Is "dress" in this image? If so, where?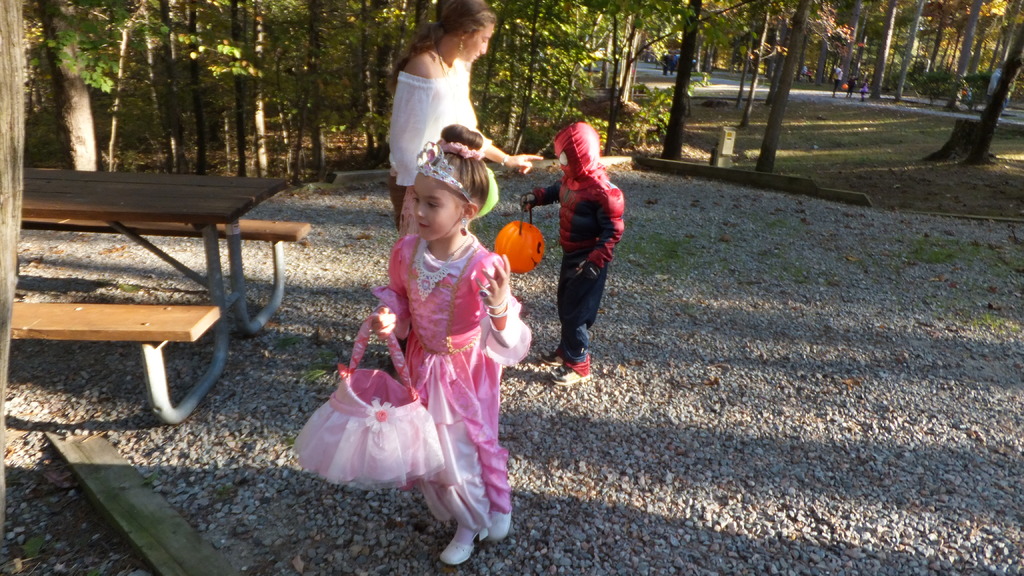
Yes, at locate(291, 234, 530, 530).
